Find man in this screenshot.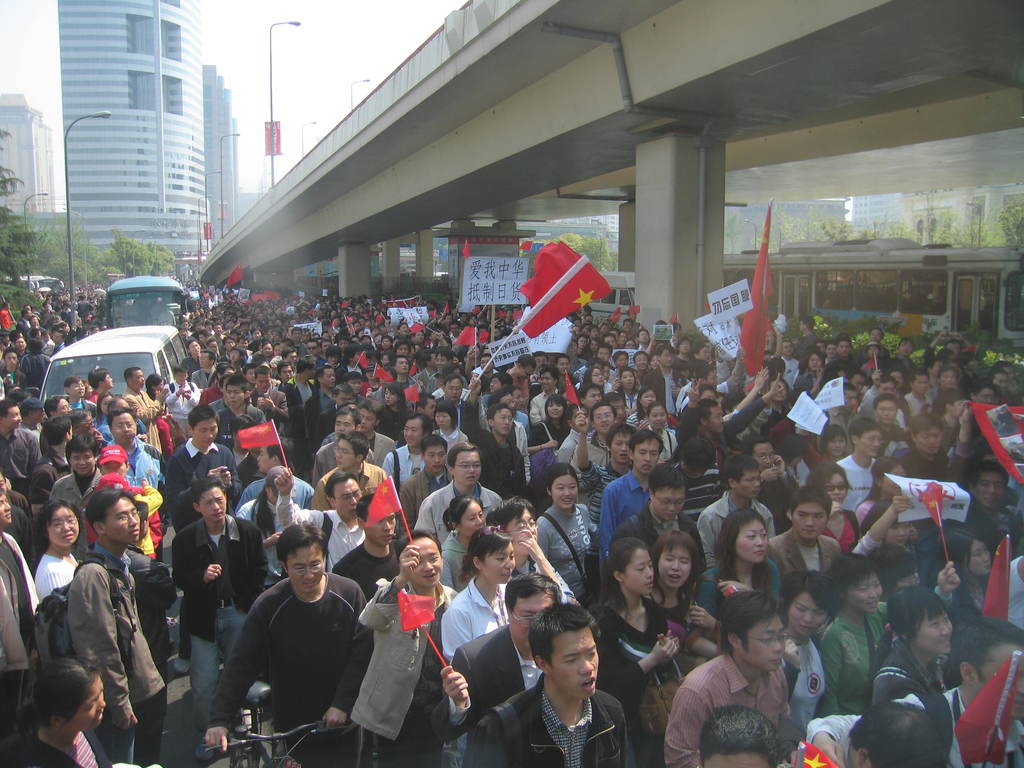
The bounding box for man is (31,416,73,490).
